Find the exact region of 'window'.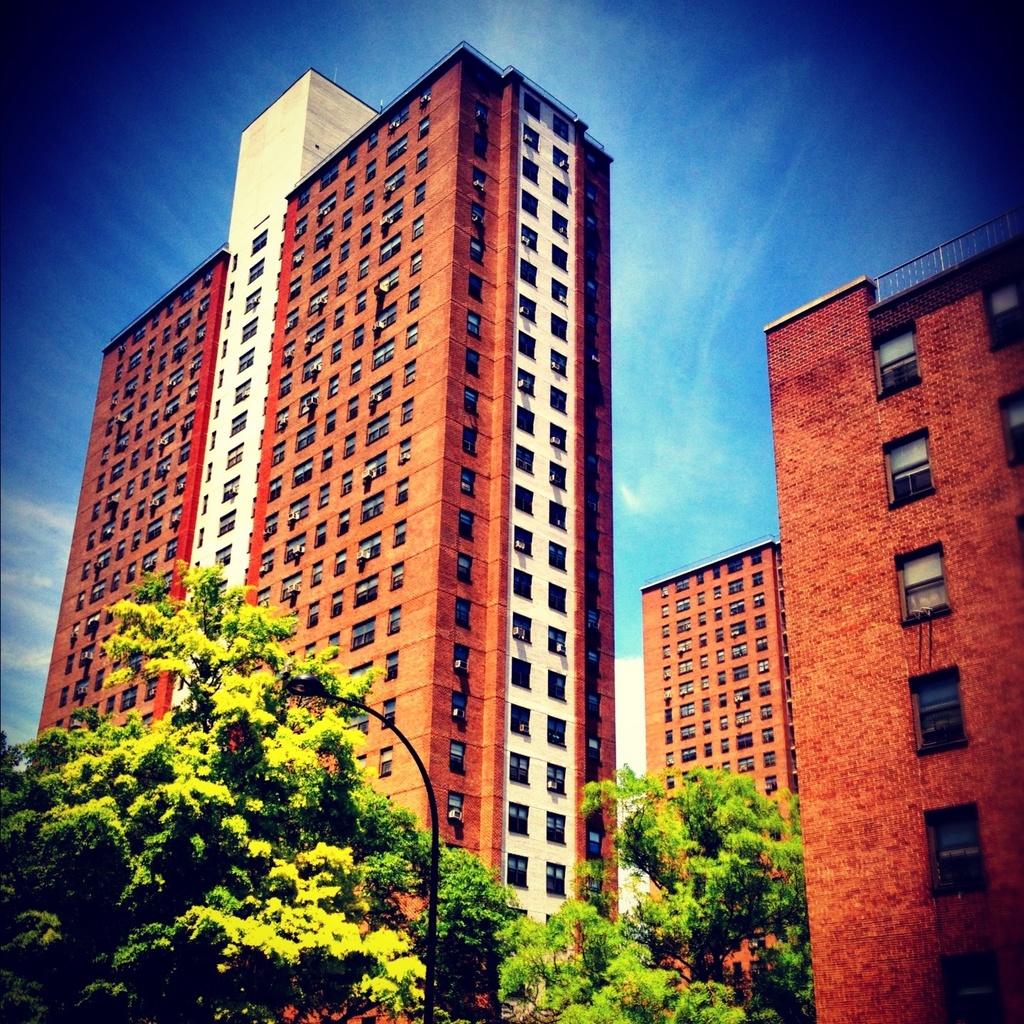
Exact region: <region>664, 626, 669, 637</region>.
